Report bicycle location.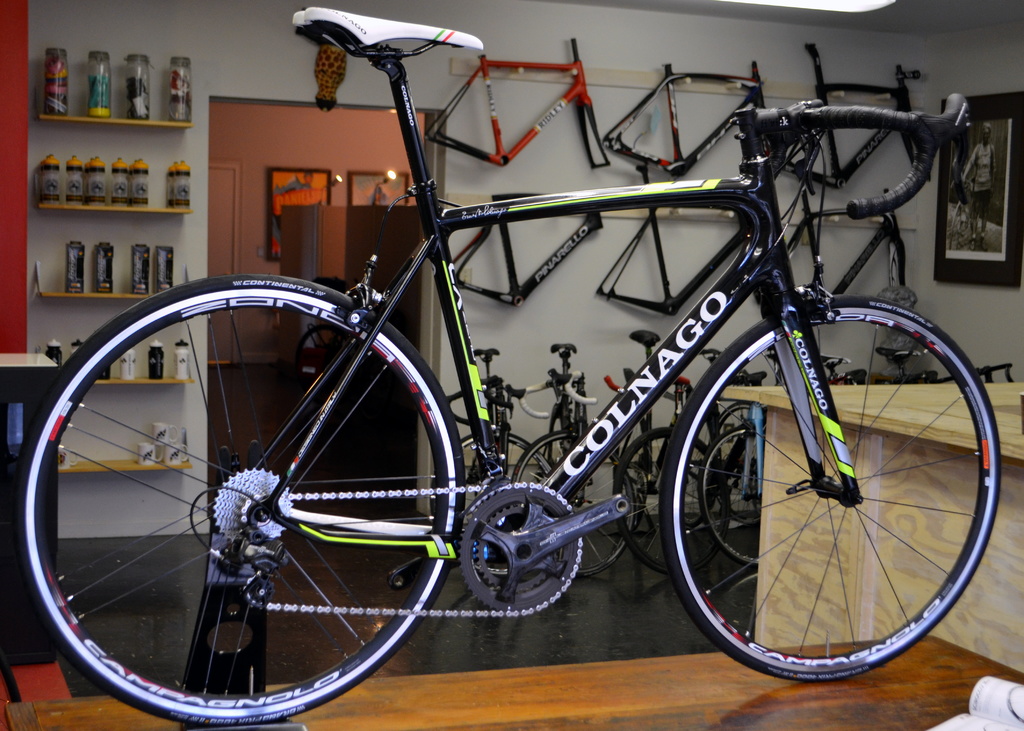
Report: [x1=47, y1=19, x2=1023, y2=715].
